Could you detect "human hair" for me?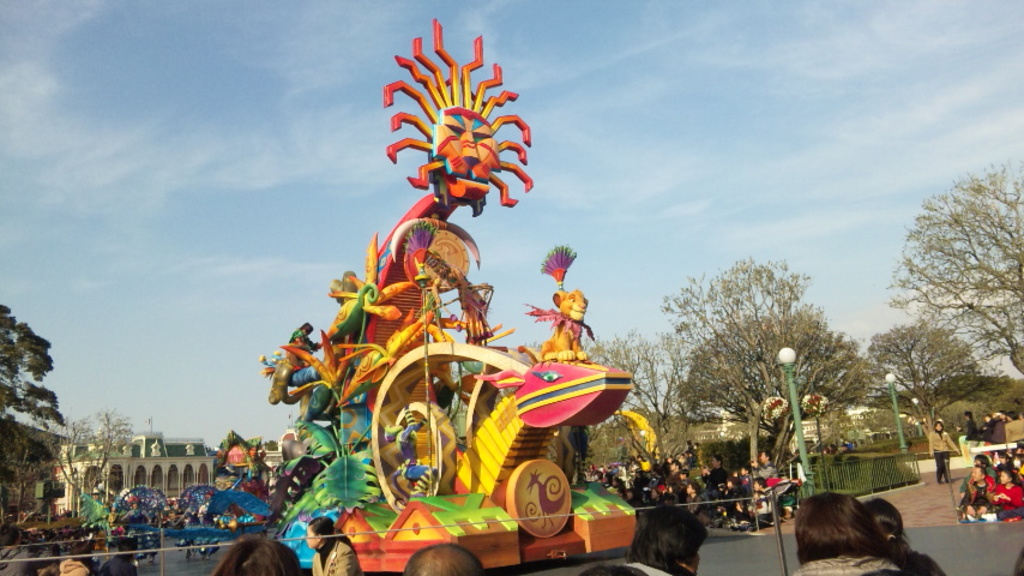
Detection result: locate(578, 563, 651, 575).
